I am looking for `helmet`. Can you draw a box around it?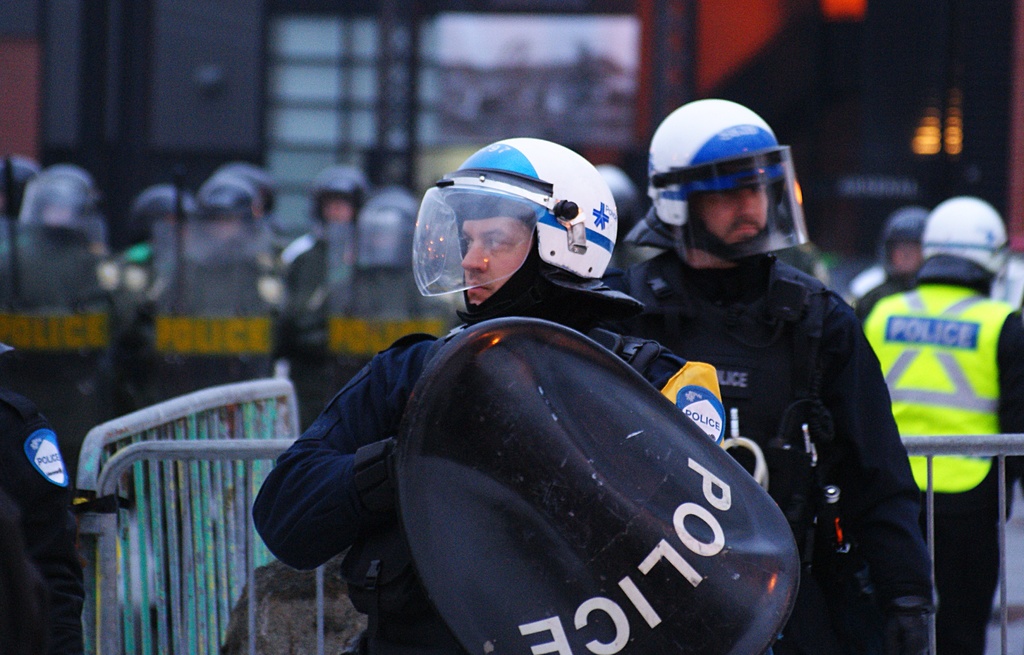
Sure, the bounding box is 0 157 42 186.
